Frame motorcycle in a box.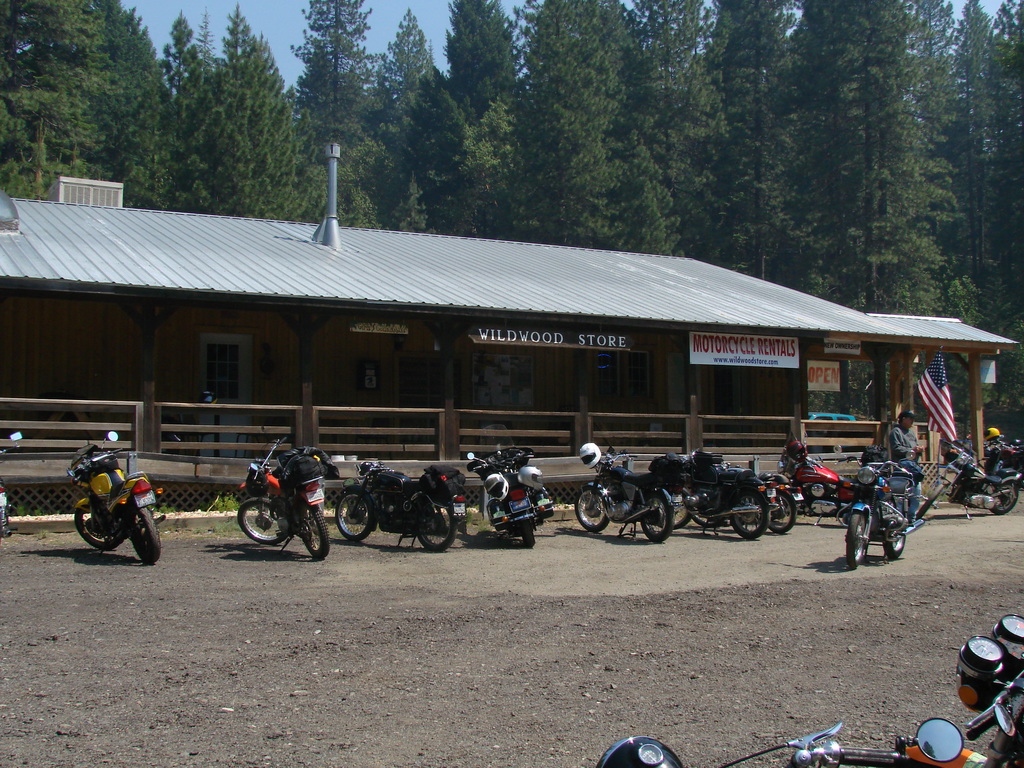
[588, 733, 925, 767].
